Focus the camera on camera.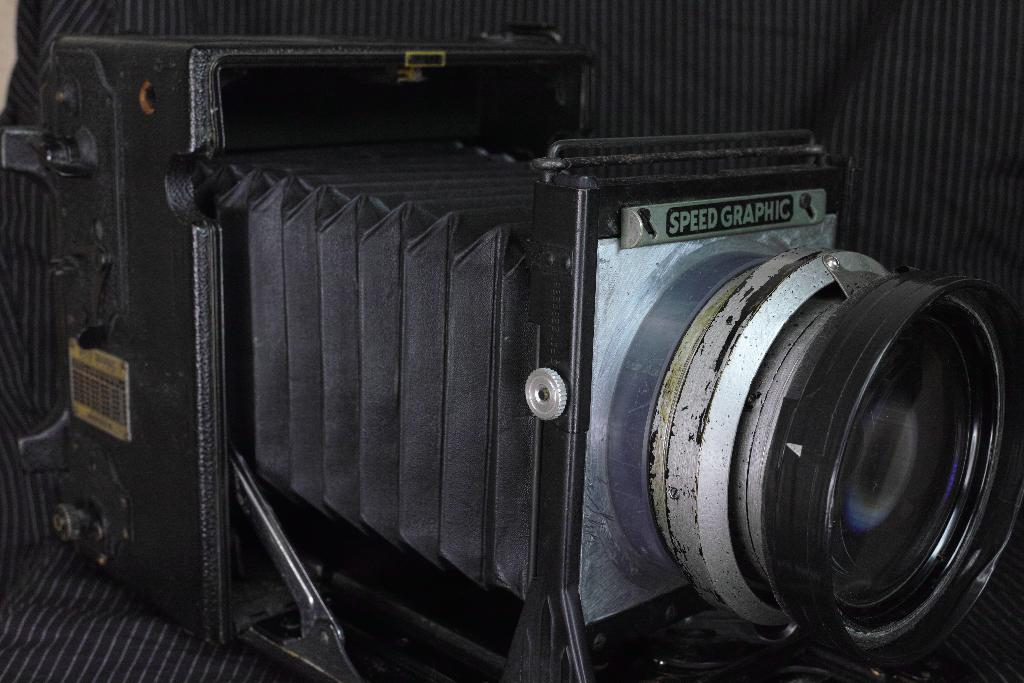
Focus region: bbox(0, 33, 1023, 682).
